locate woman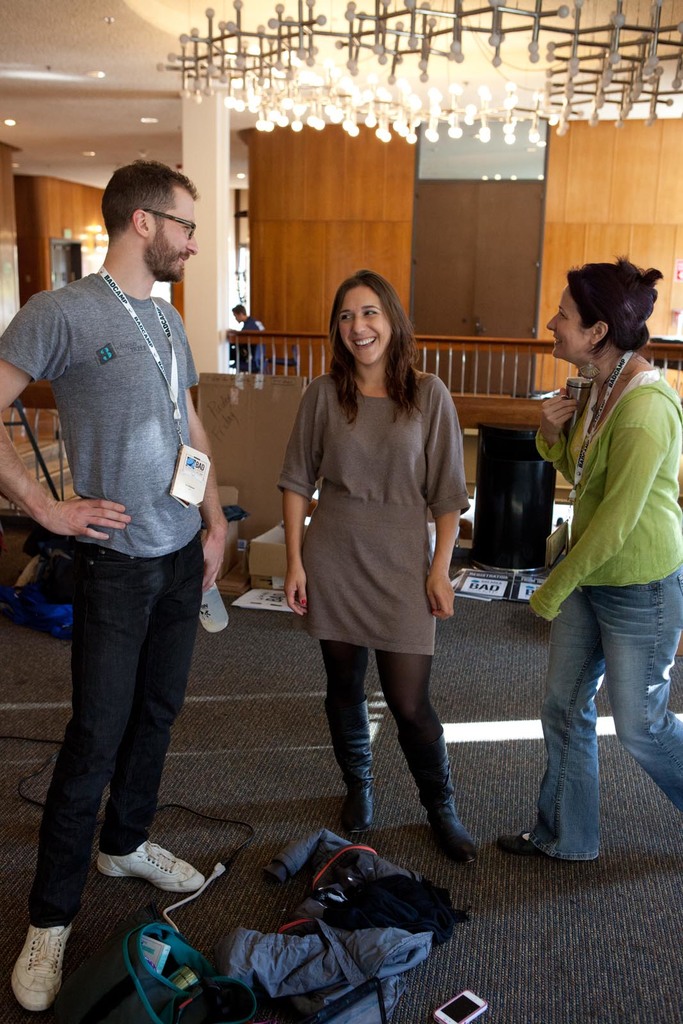
rect(276, 287, 484, 826)
